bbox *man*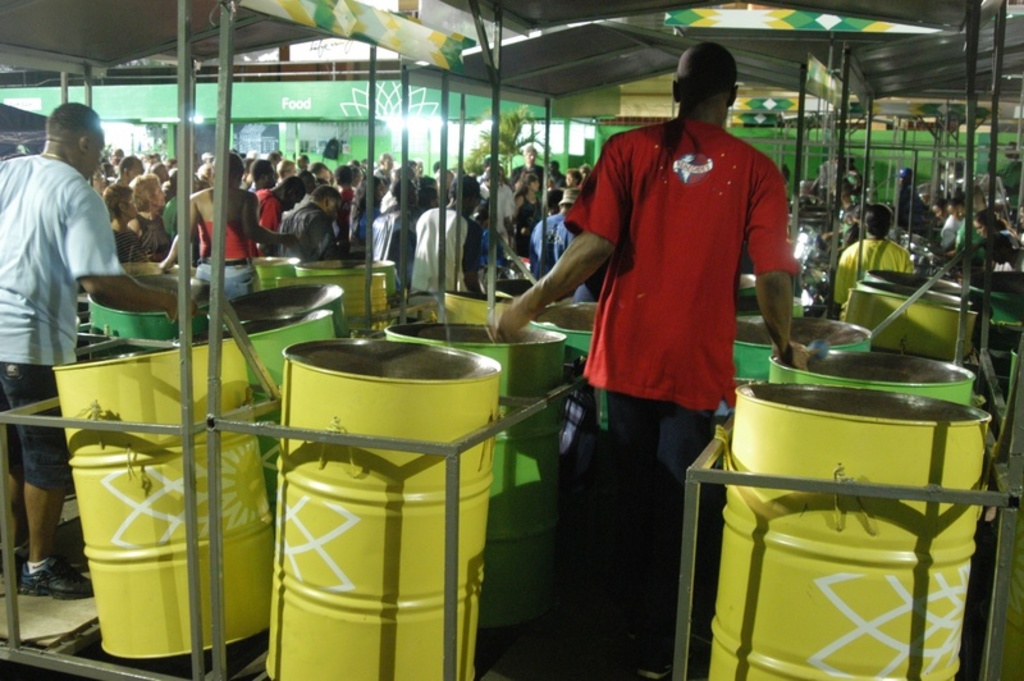
pyautogui.locateOnScreen(274, 182, 339, 261)
